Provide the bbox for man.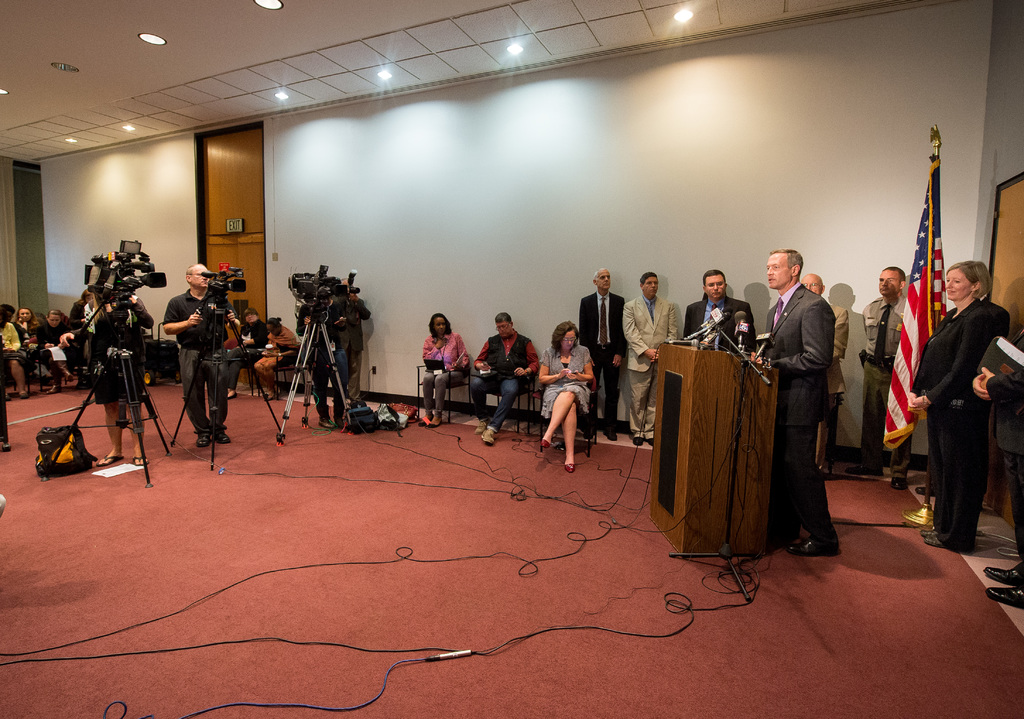
left=339, top=277, right=371, bottom=406.
